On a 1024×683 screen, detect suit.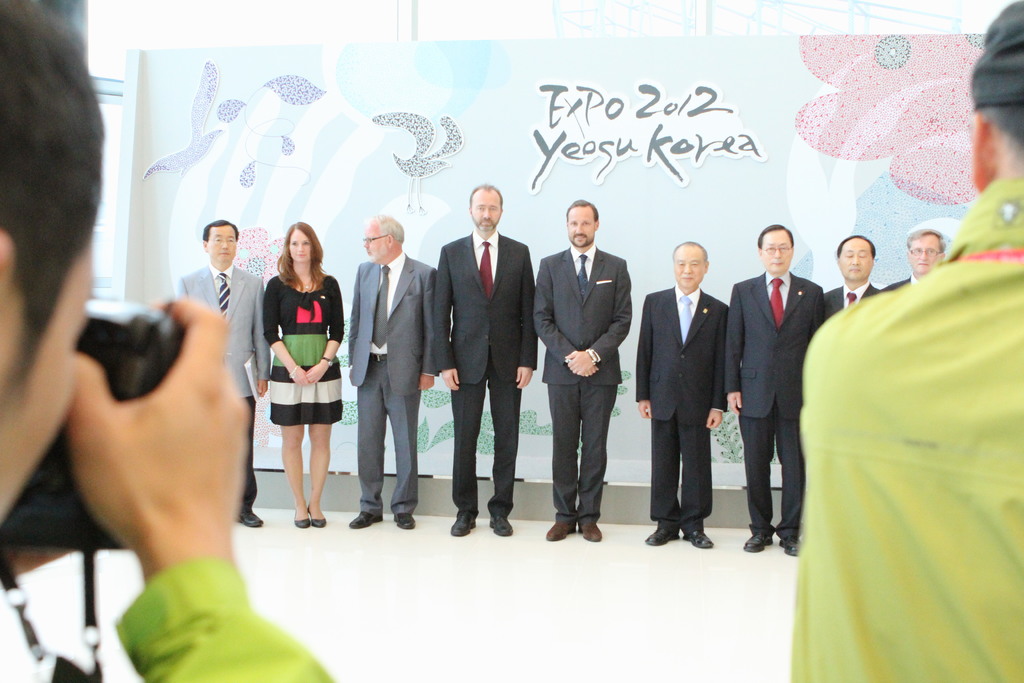
[x1=821, y1=283, x2=886, y2=320].
